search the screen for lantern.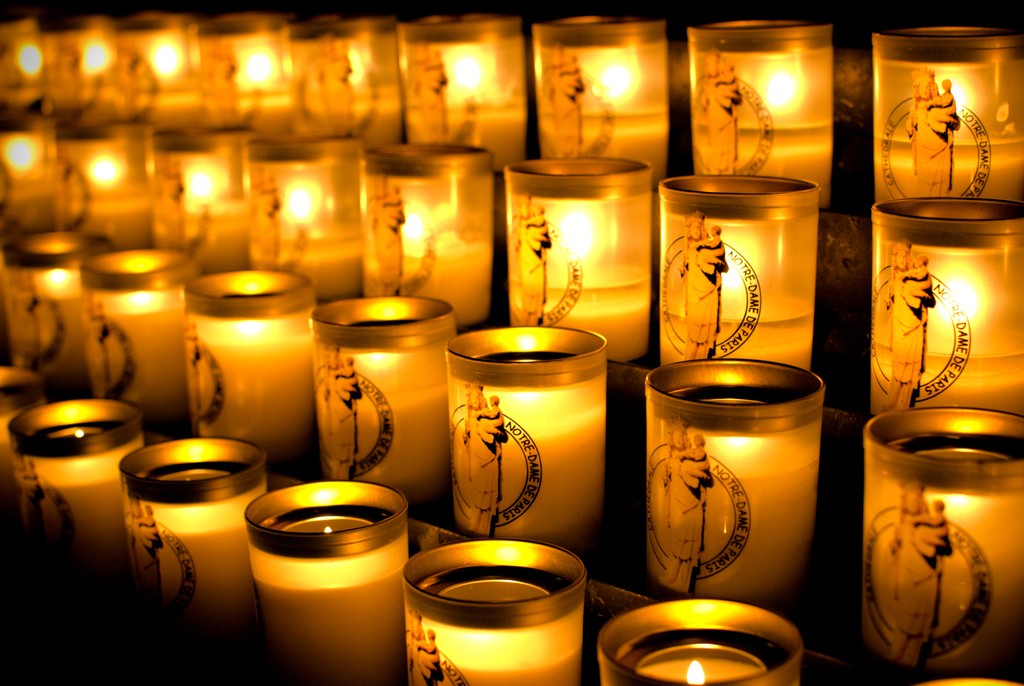
Found at box=[688, 19, 831, 211].
